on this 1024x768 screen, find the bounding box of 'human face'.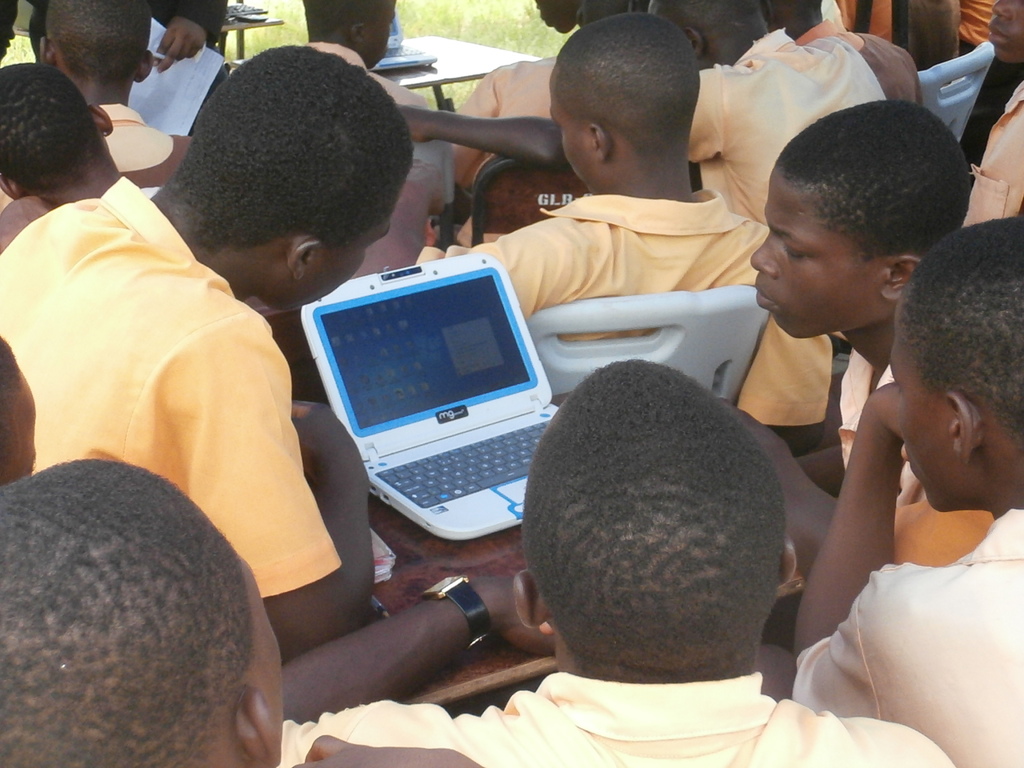
Bounding box: (748, 163, 881, 342).
